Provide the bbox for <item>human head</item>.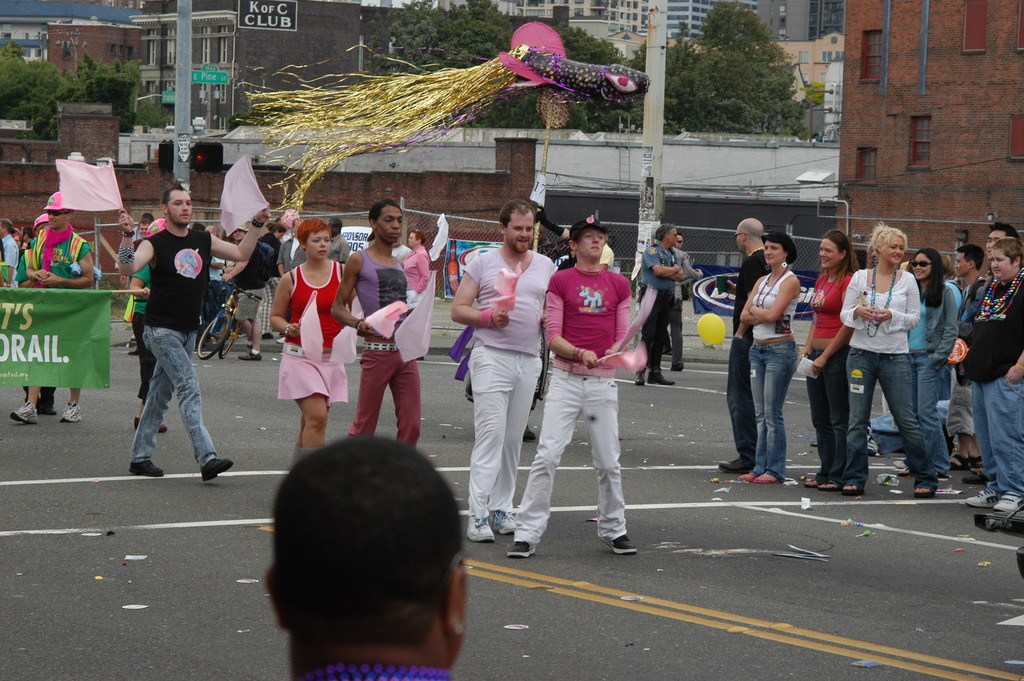
BBox(136, 217, 148, 239).
